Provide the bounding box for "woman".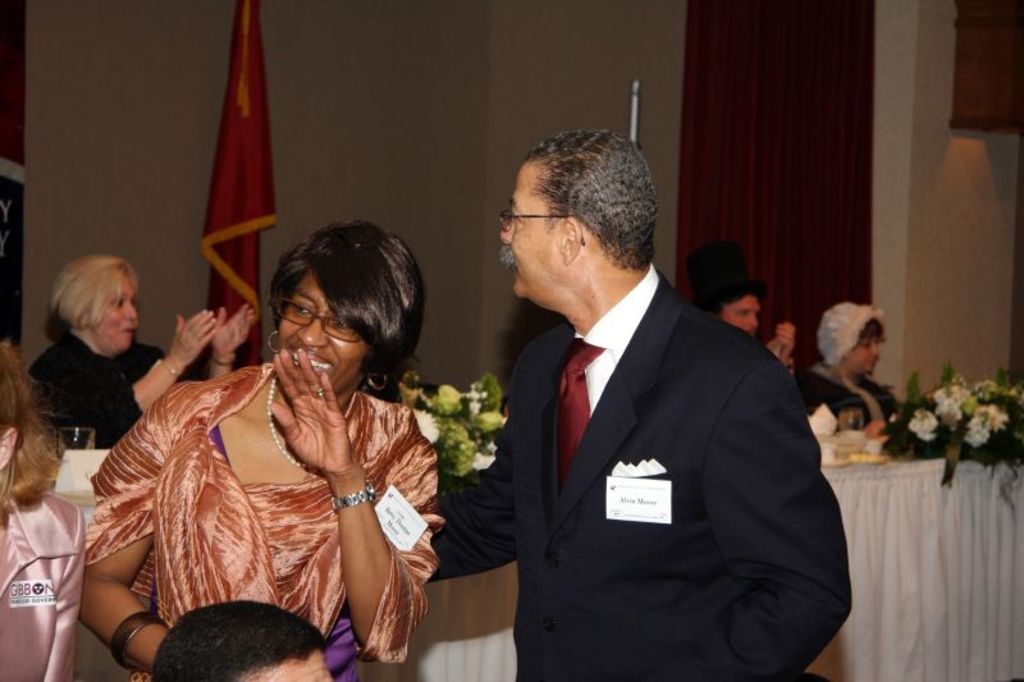
<bbox>0, 342, 84, 681</bbox>.
